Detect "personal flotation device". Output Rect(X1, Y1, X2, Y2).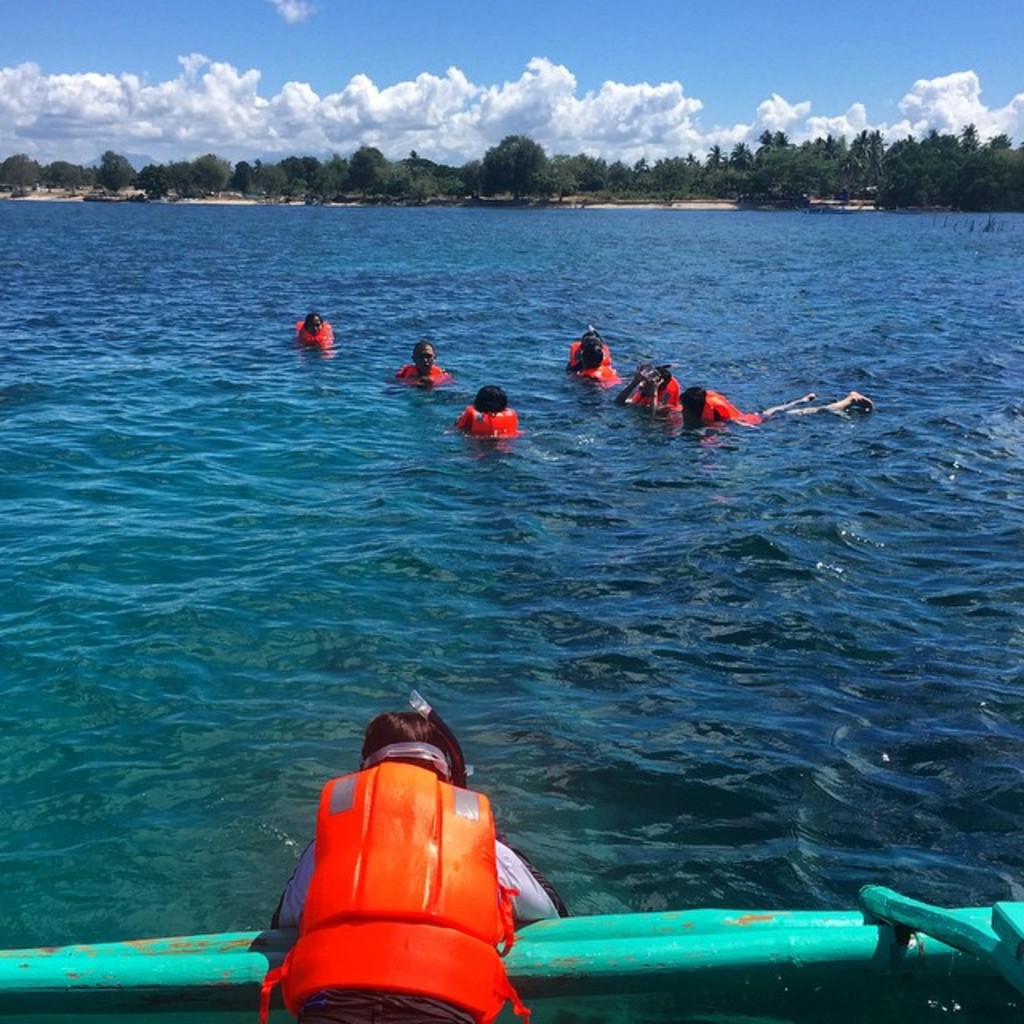
Rect(400, 362, 454, 387).
